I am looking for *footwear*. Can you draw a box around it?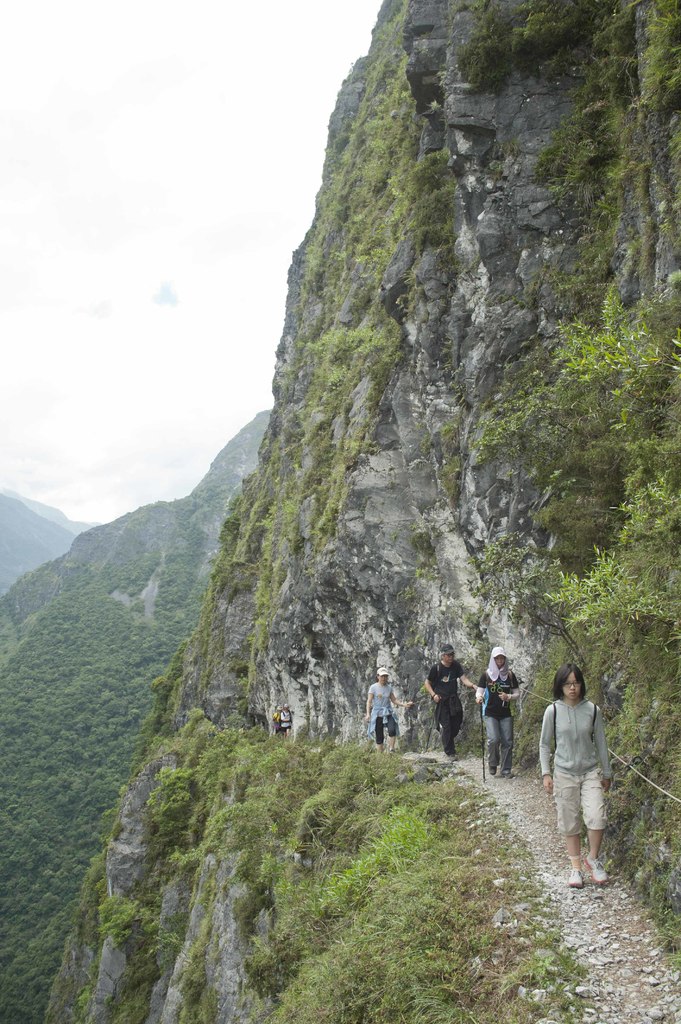
Sure, the bounding box is (489,765,496,776).
